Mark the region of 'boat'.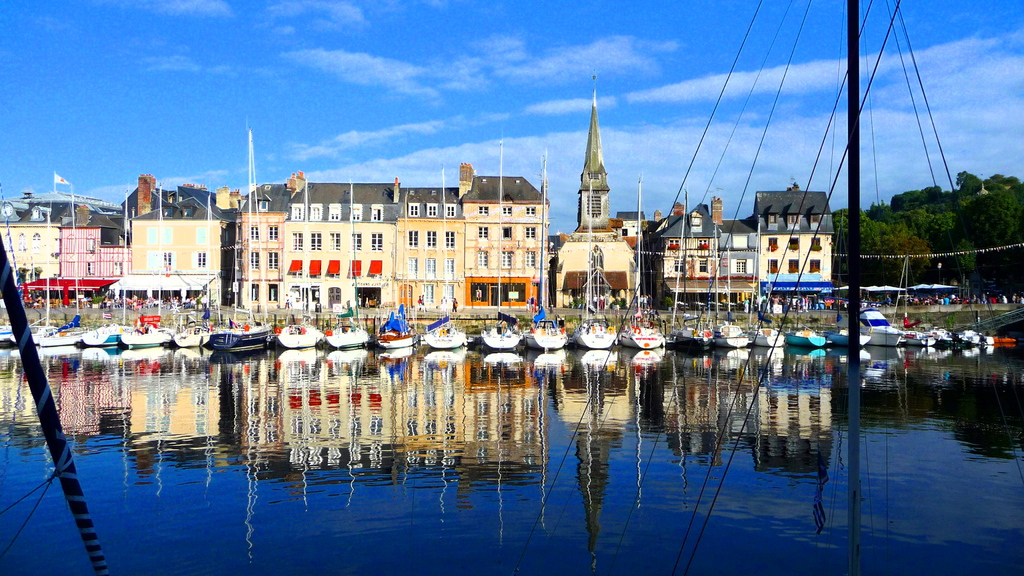
Region: pyautogui.locateOnScreen(419, 317, 468, 352).
